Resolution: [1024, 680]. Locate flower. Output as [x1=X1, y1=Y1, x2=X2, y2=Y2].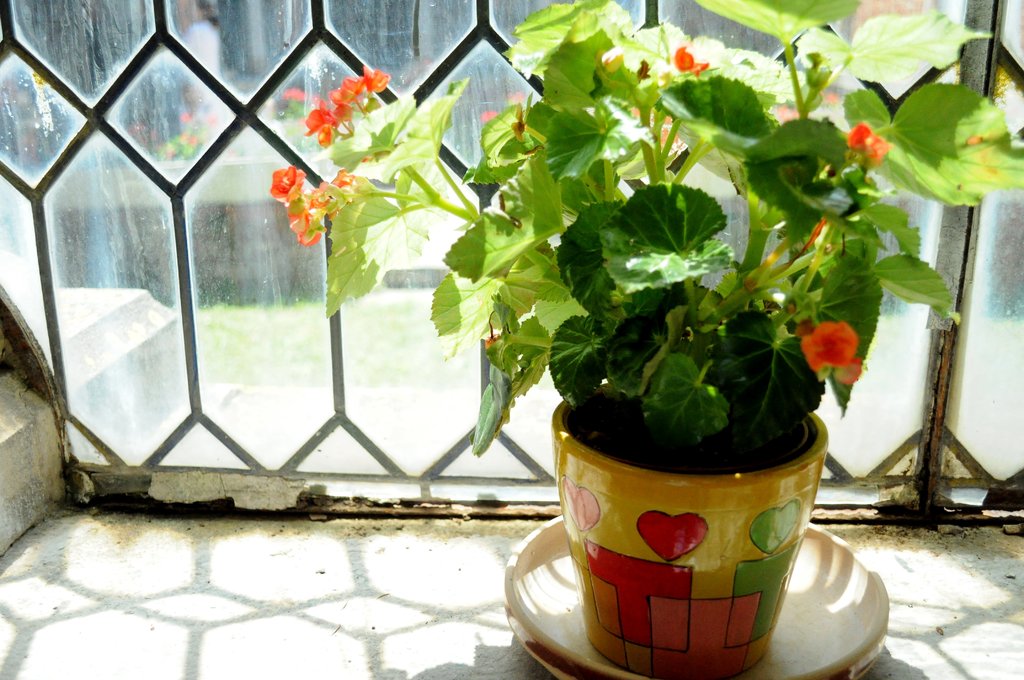
[x1=835, y1=357, x2=865, y2=387].
